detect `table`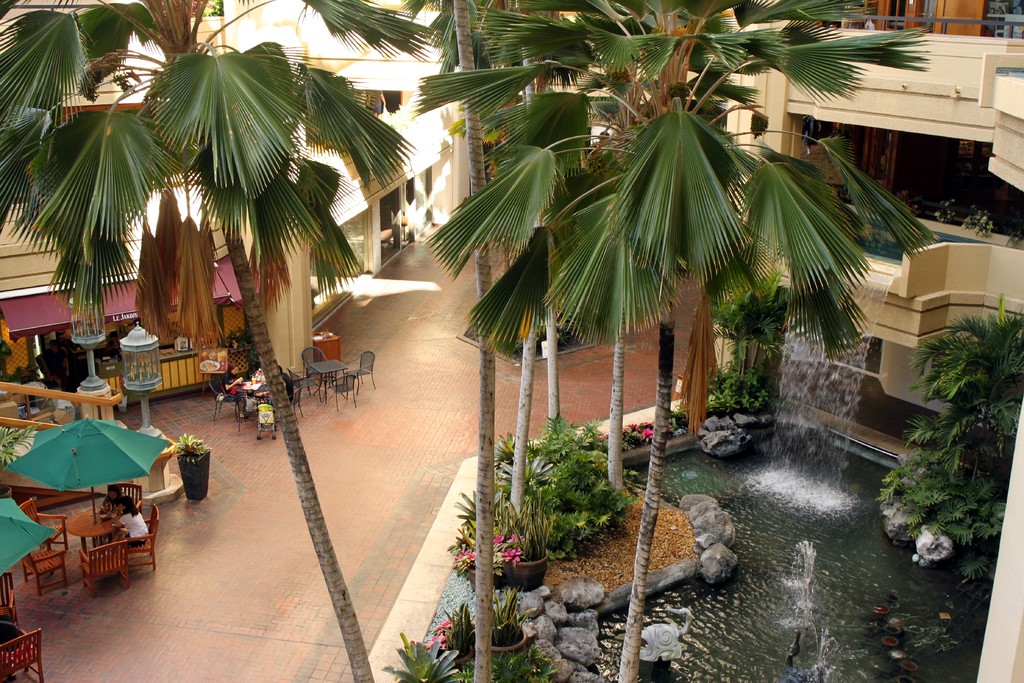
x1=304 y1=353 x2=349 y2=407
